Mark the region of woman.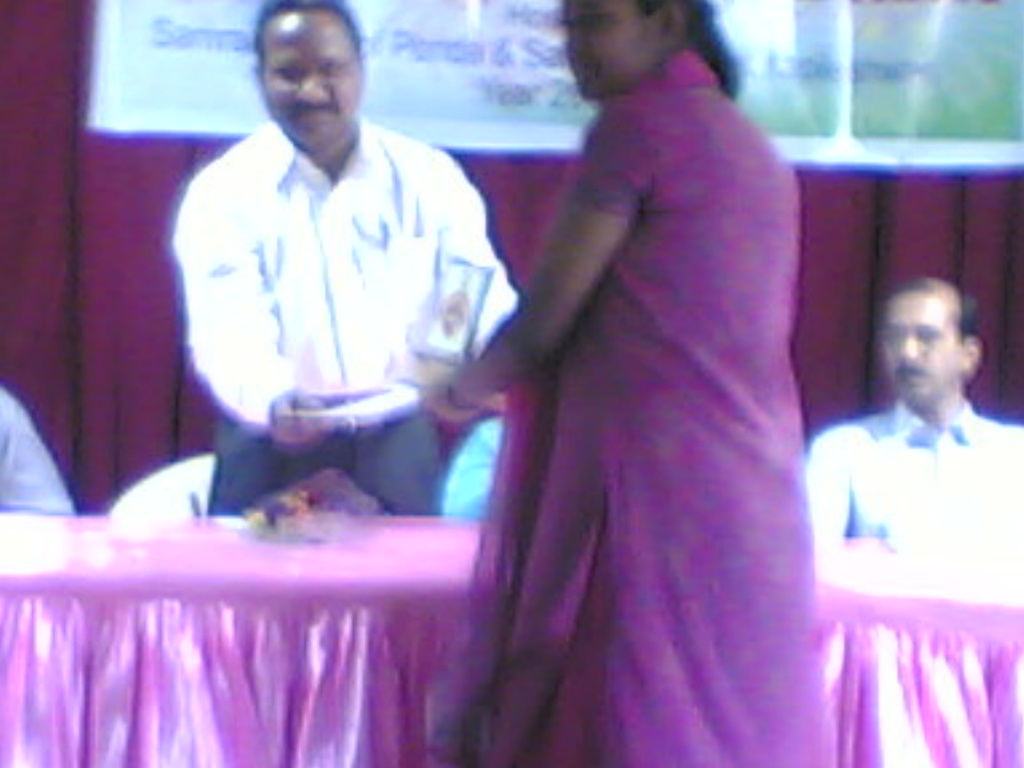
Region: (x1=420, y1=0, x2=854, y2=767).
